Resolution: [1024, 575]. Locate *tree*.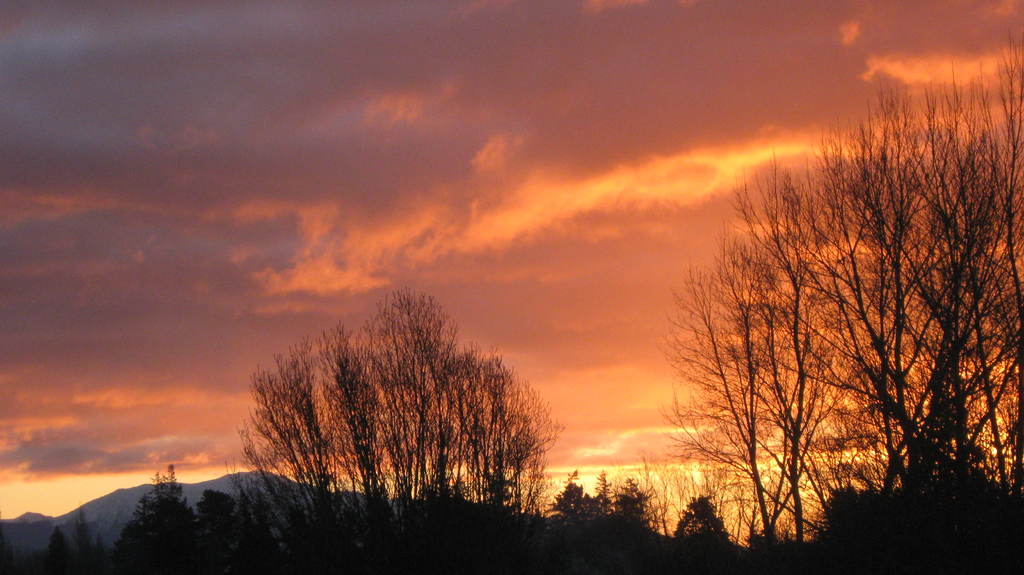
(106, 464, 211, 574).
